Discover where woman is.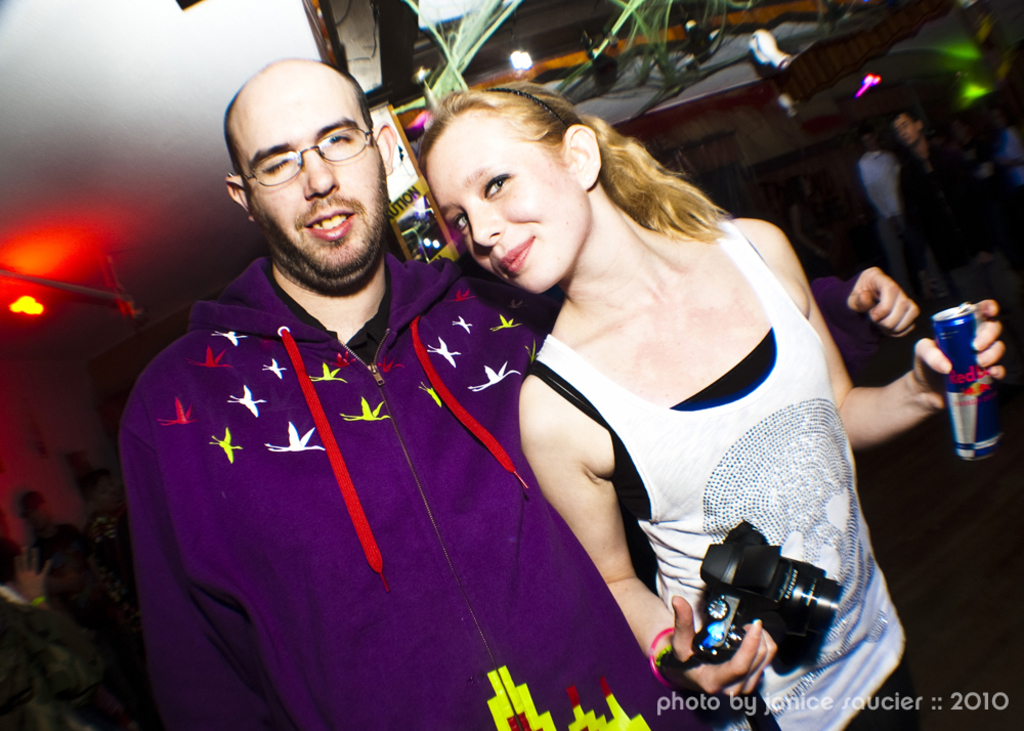
Discovered at {"left": 421, "top": 88, "right": 1007, "bottom": 730}.
